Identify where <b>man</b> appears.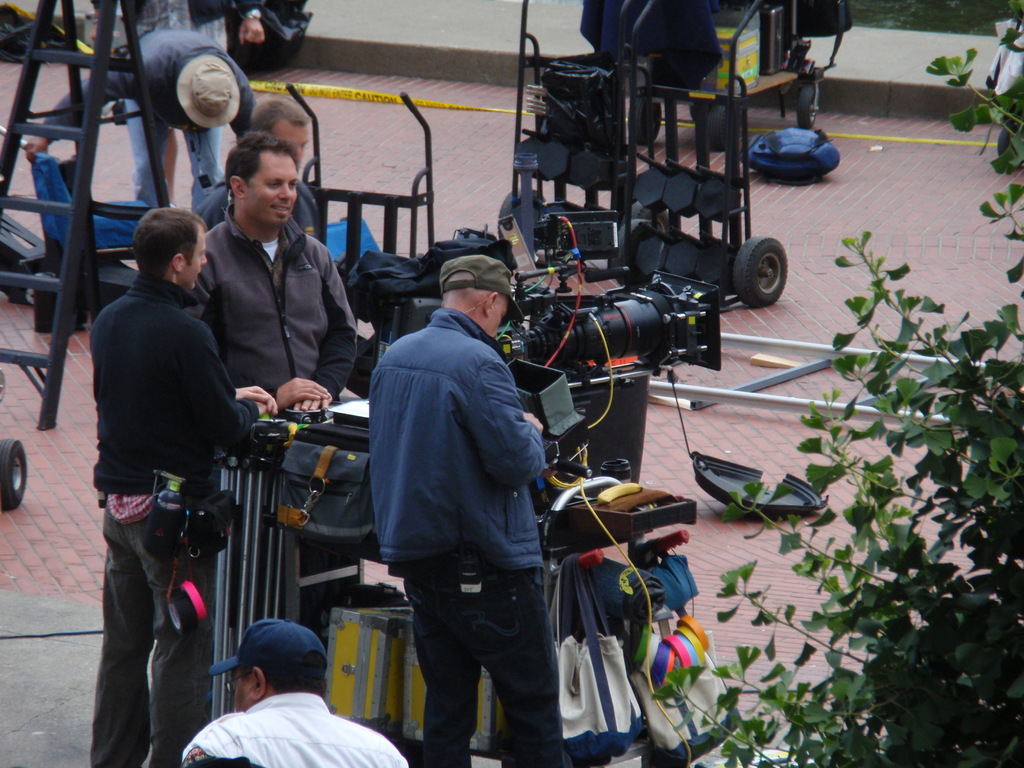
Appears at bbox=(86, 203, 287, 767).
